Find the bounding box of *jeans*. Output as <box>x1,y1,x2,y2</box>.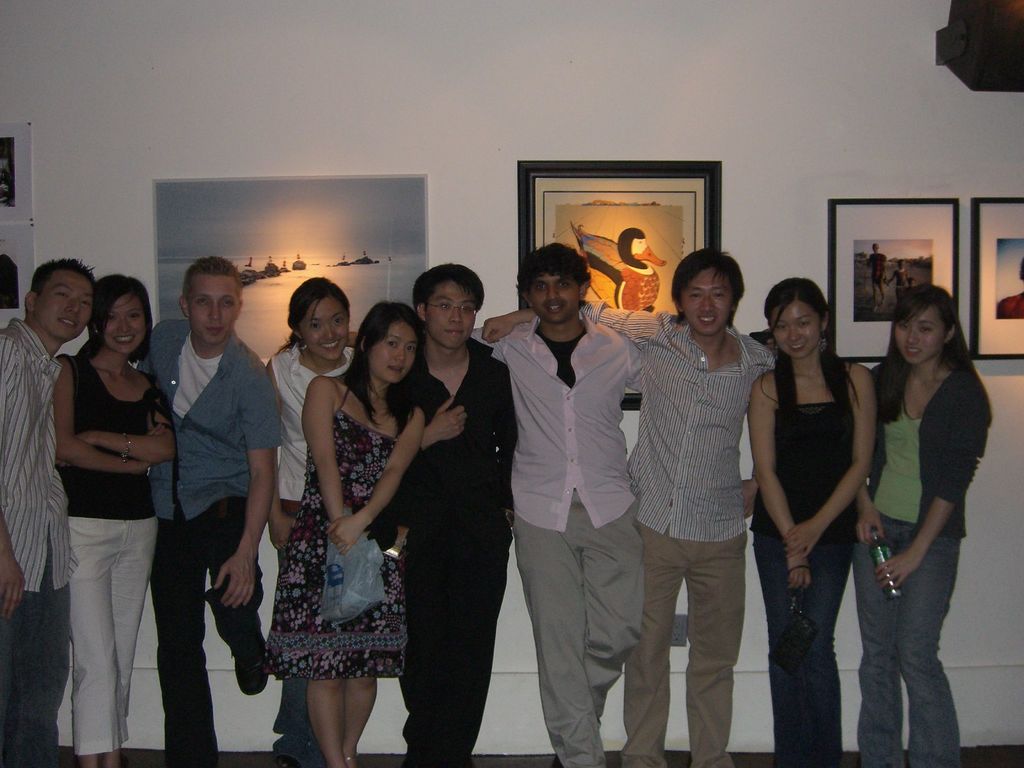
<box>852,511,961,767</box>.
